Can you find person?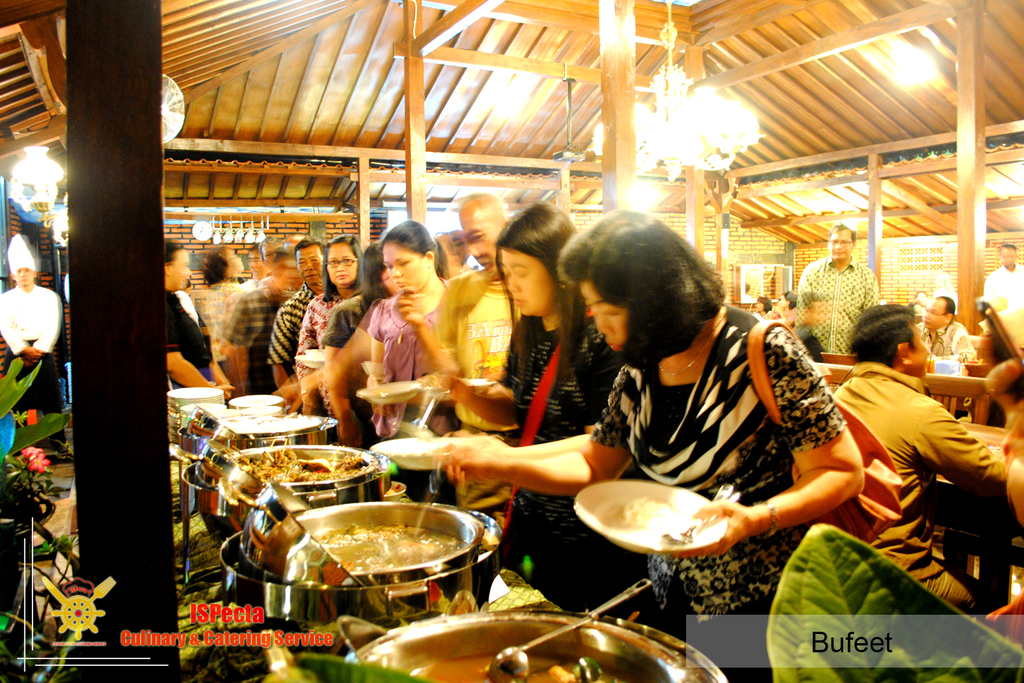
Yes, bounding box: rect(163, 238, 237, 402).
